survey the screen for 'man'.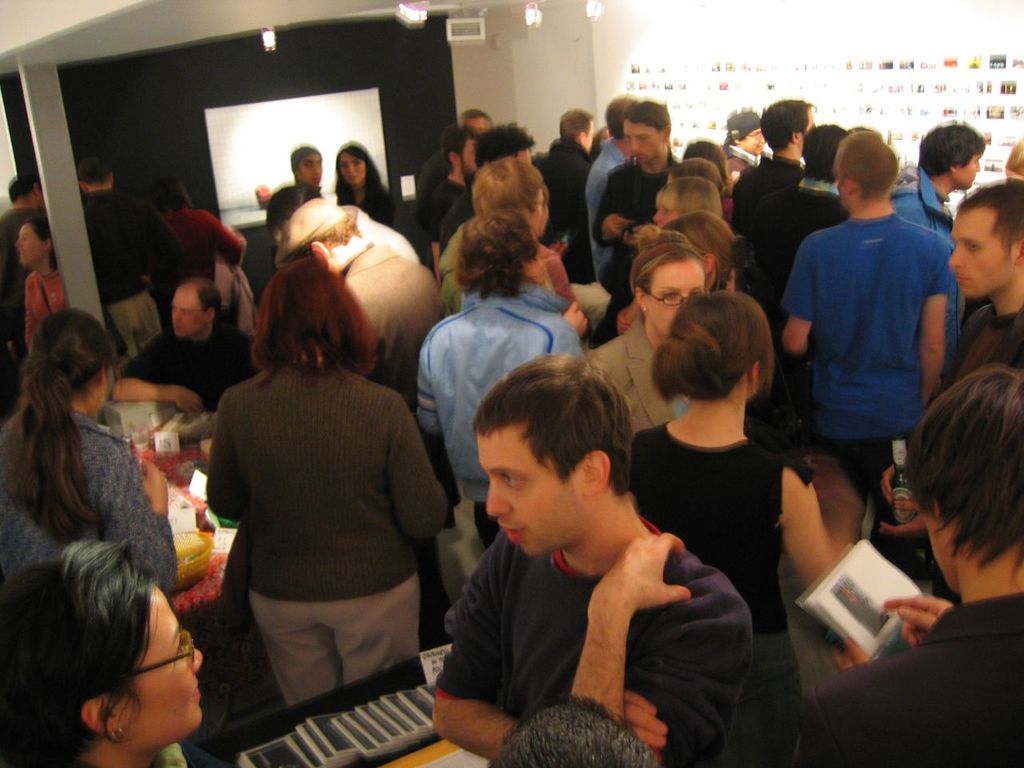
Survey found: bbox=(879, 117, 990, 245).
